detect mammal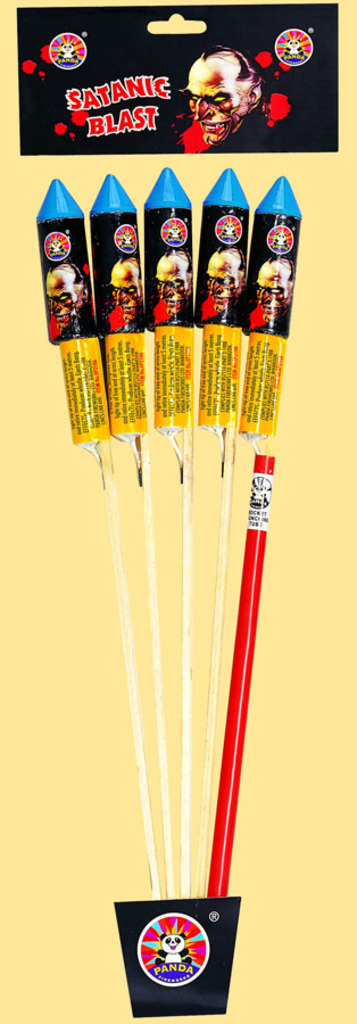
[left=185, top=39, right=272, bottom=154]
